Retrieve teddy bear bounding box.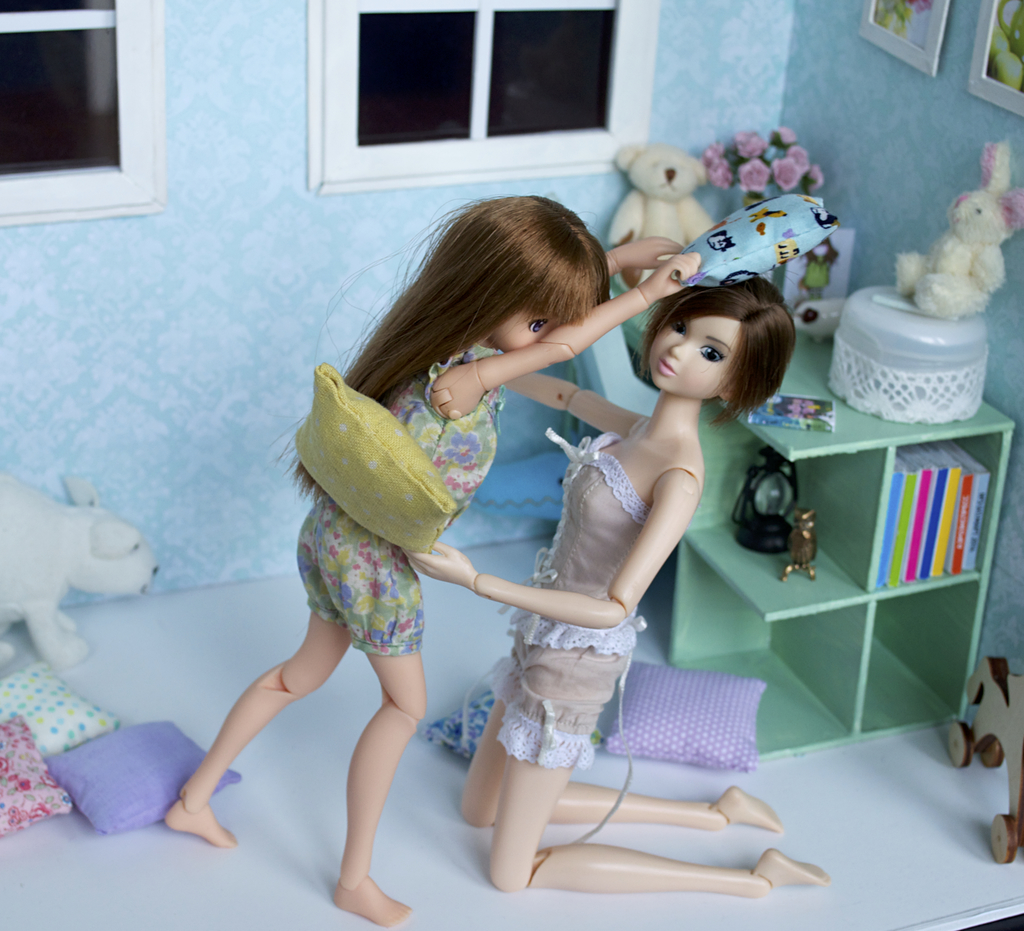
Bounding box: box(607, 147, 718, 293).
